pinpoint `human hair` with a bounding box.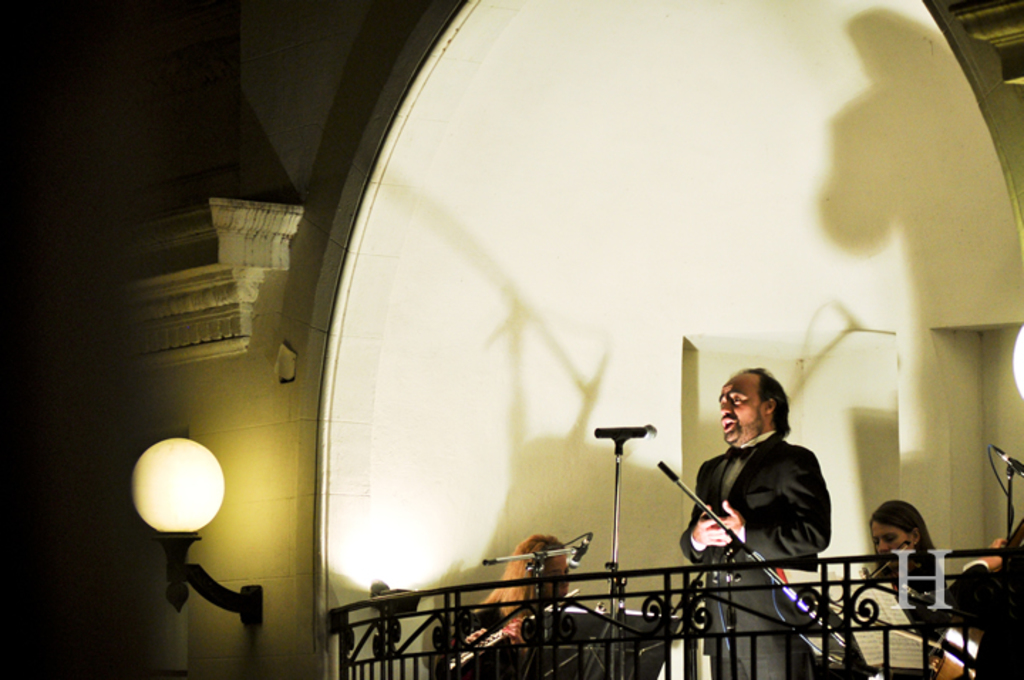
Rect(476, 536, 565, 629).
